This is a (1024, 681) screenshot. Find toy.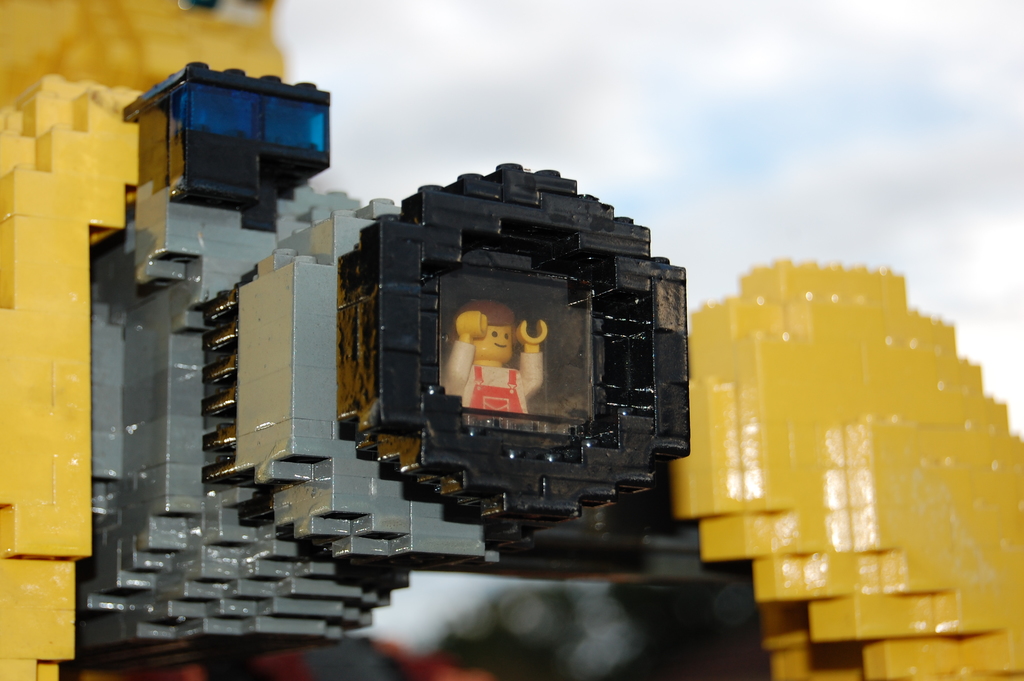
Bounding box: (x1=61, y1=60, x2=1023, y2=680).
